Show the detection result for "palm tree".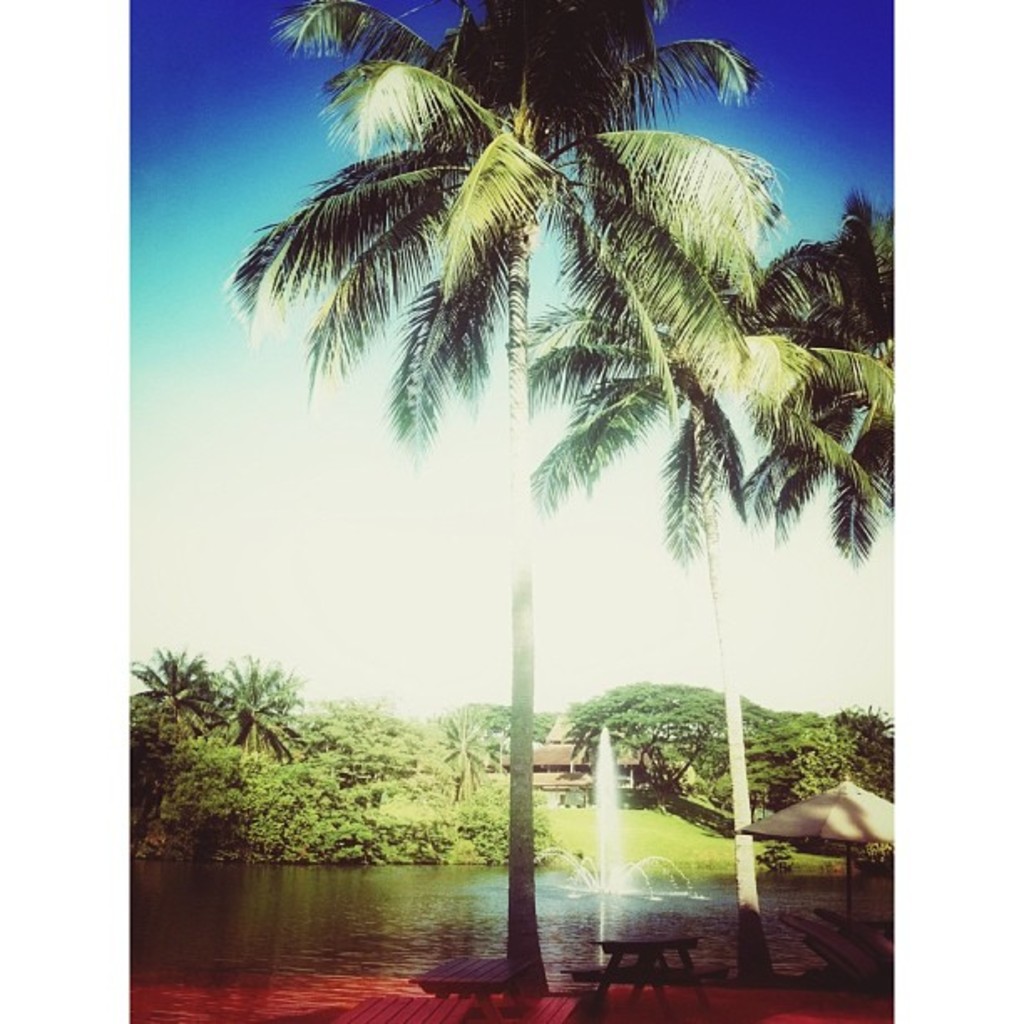
rect(763, 202, 920, 504).
